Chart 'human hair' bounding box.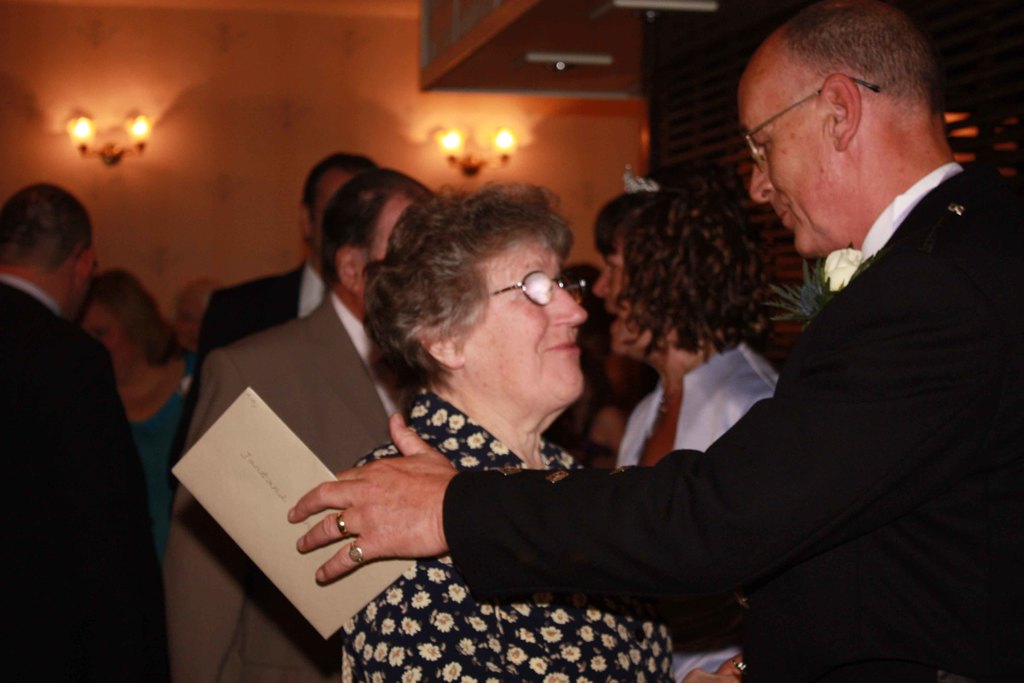
Charted: <bbox>607, 168, 793, 388</bbox>.
